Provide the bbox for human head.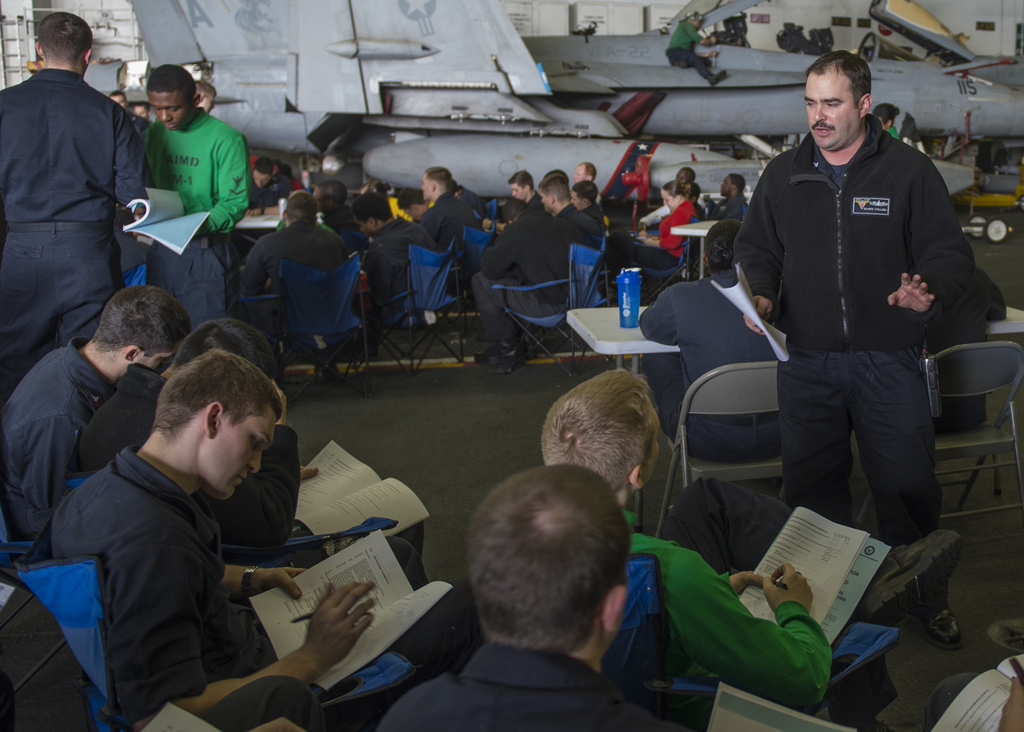
Rect(658, 180, 673, 192).
